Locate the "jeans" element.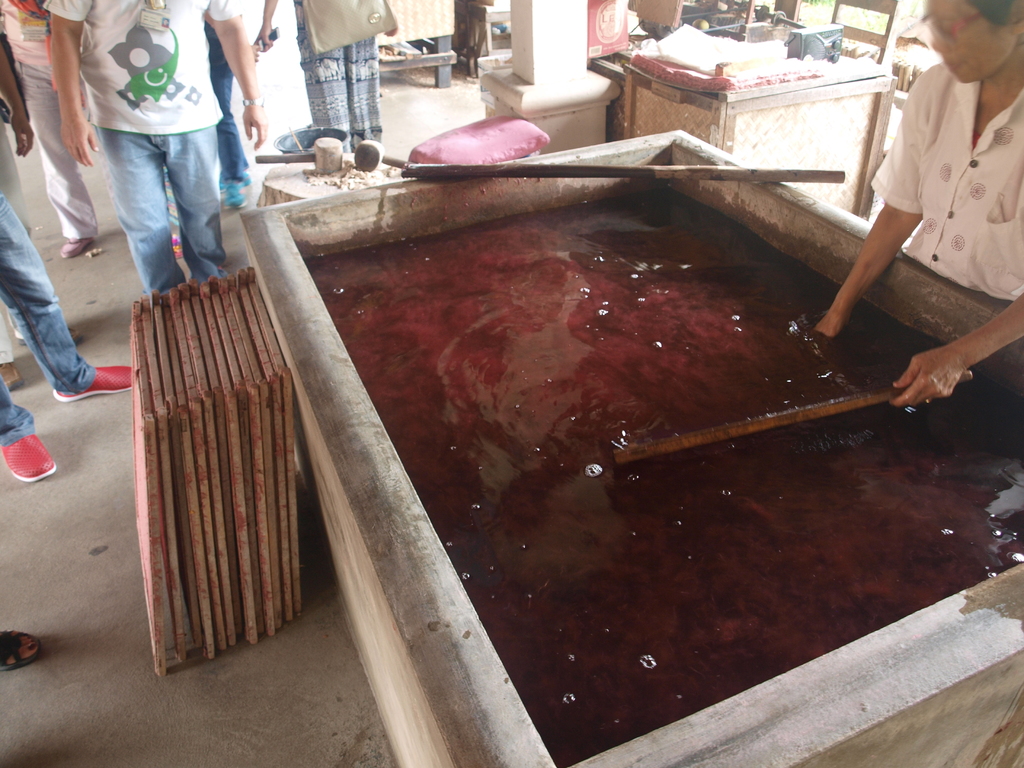
Element bbox: x1=203, y1=25, x2=238, y2=175.
